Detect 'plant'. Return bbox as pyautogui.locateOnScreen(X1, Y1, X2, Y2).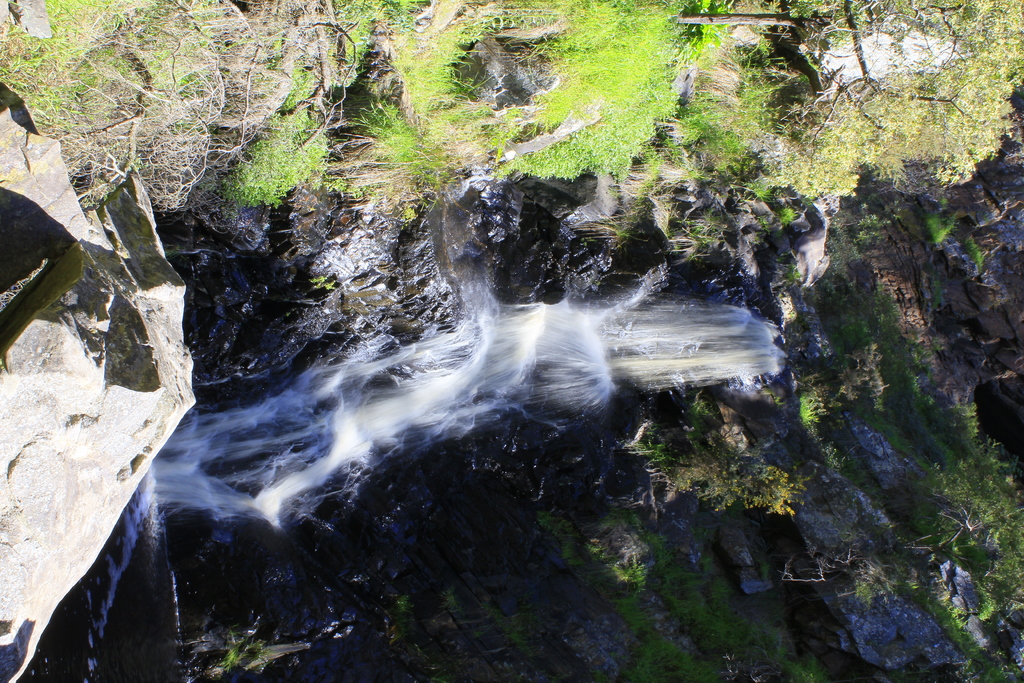
pyautogui.locateOnScreen(776, 268, 1023, 682).
